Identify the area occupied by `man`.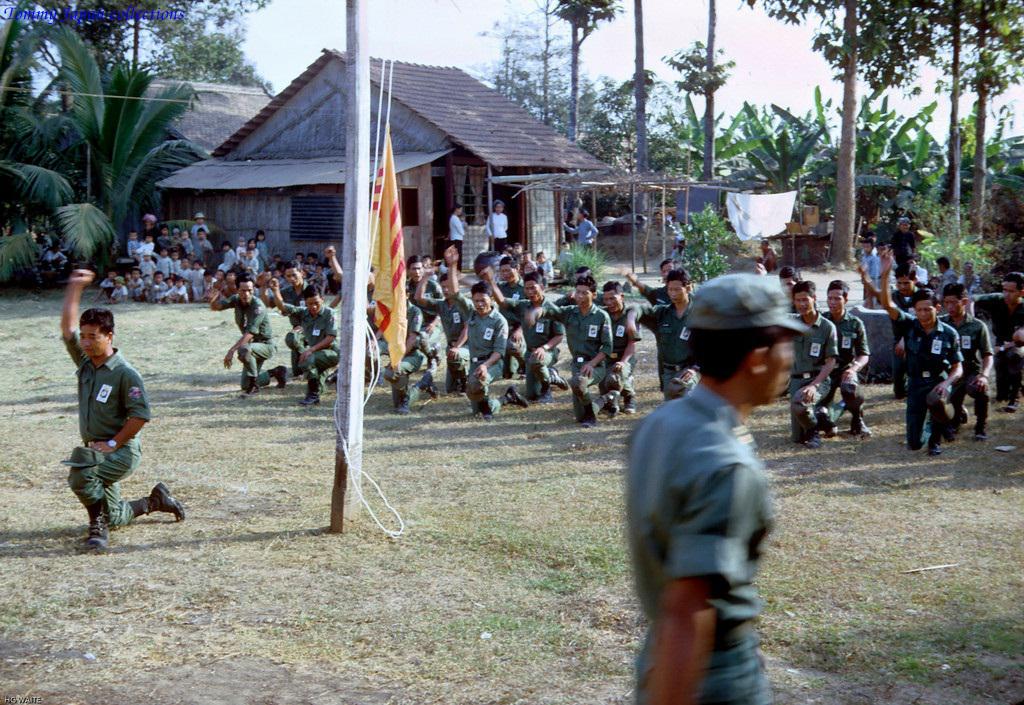
Area: <bbox>876, 246, 967, 456</bbox>.
